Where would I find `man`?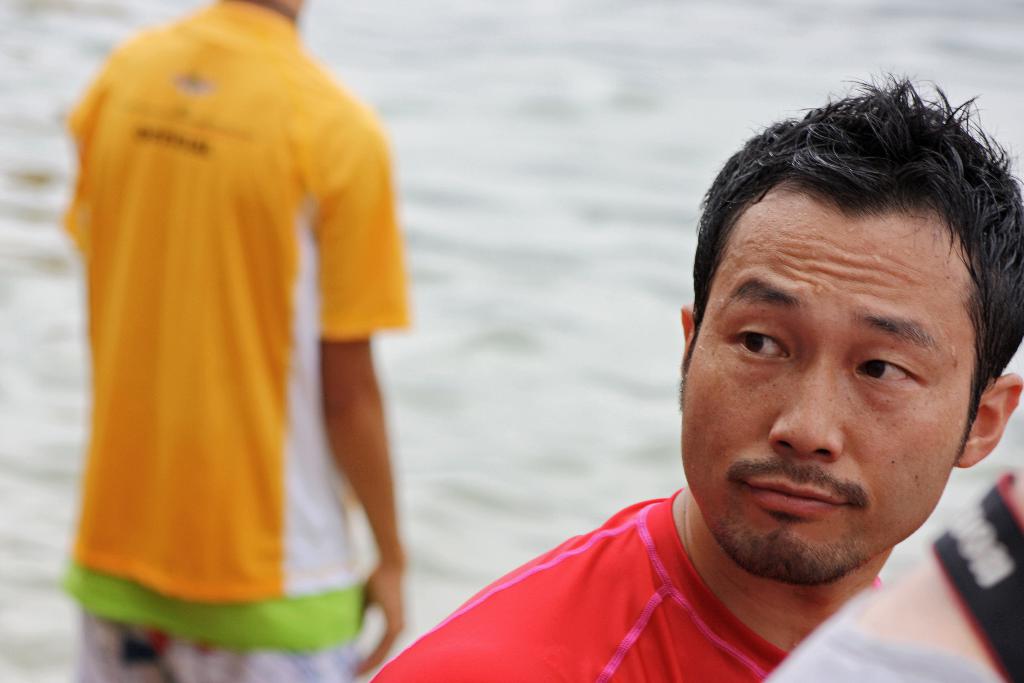
At [767,474,1023,682].
